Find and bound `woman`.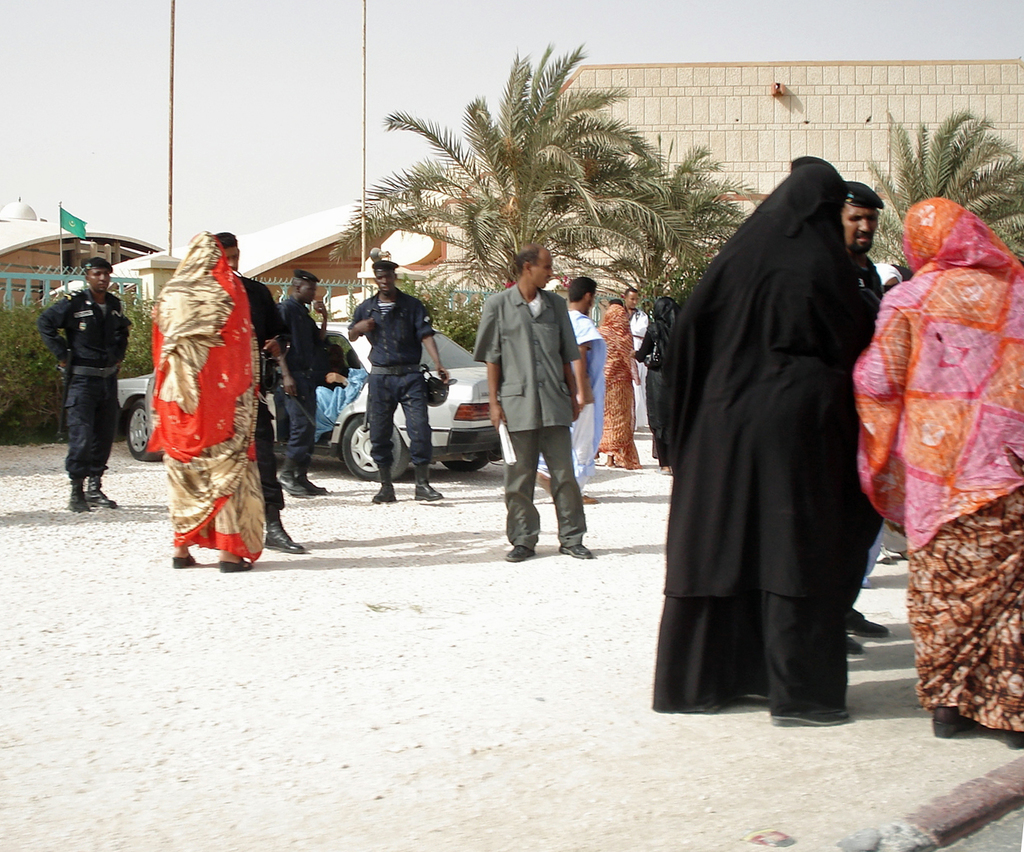
Bound: crop(627, 290, 689, 478).
